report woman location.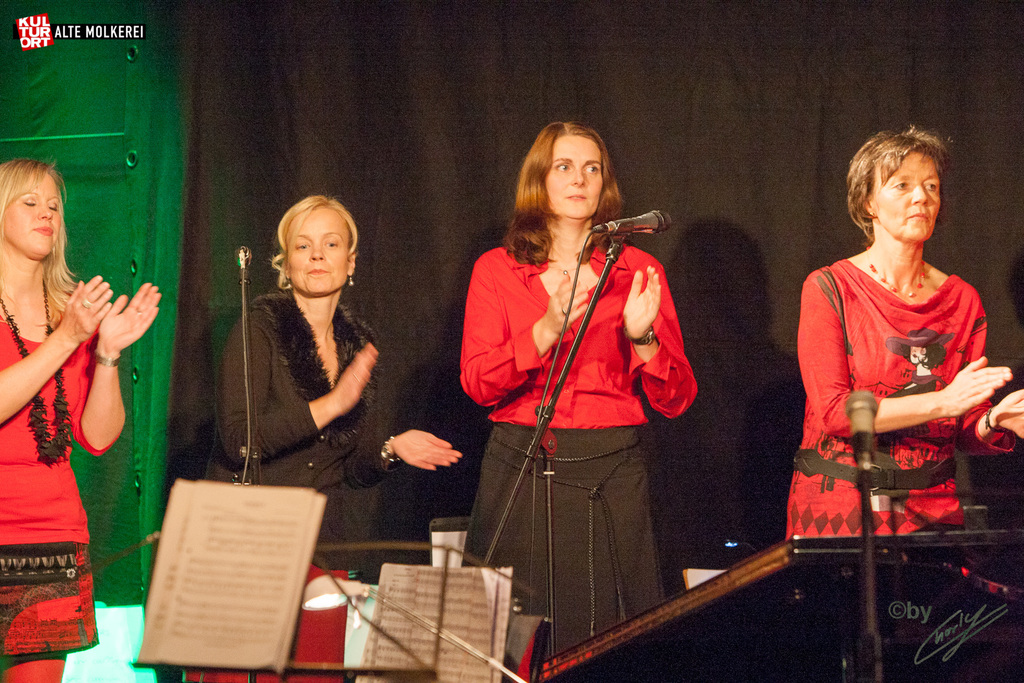
Report: region(467, 115, 708, 669).
